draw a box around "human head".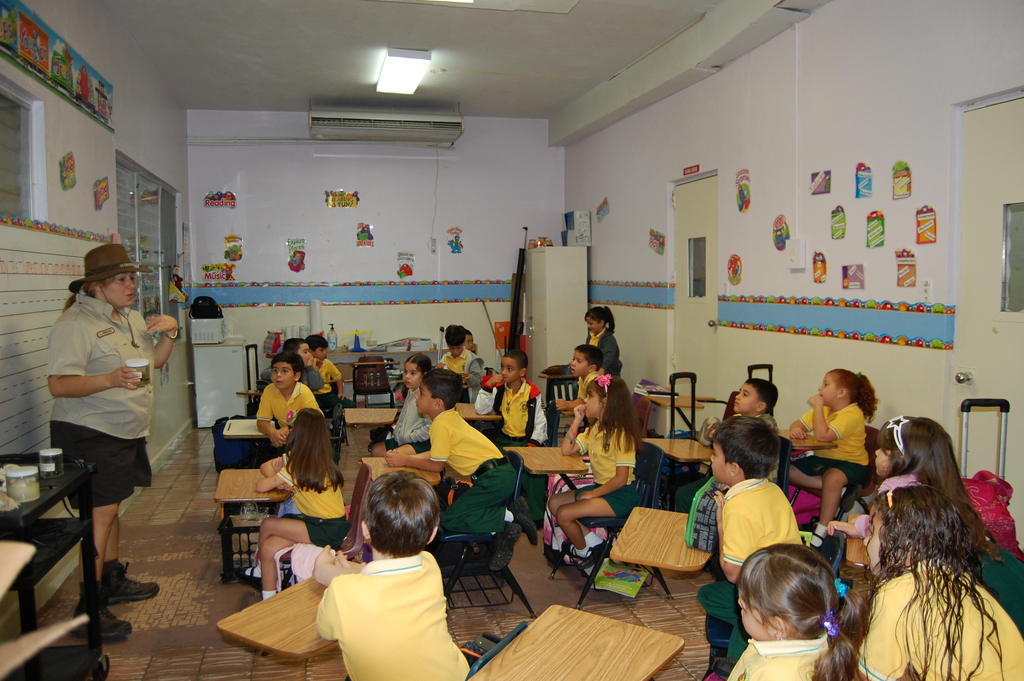
bbox=[502, 351, 527, 385].
